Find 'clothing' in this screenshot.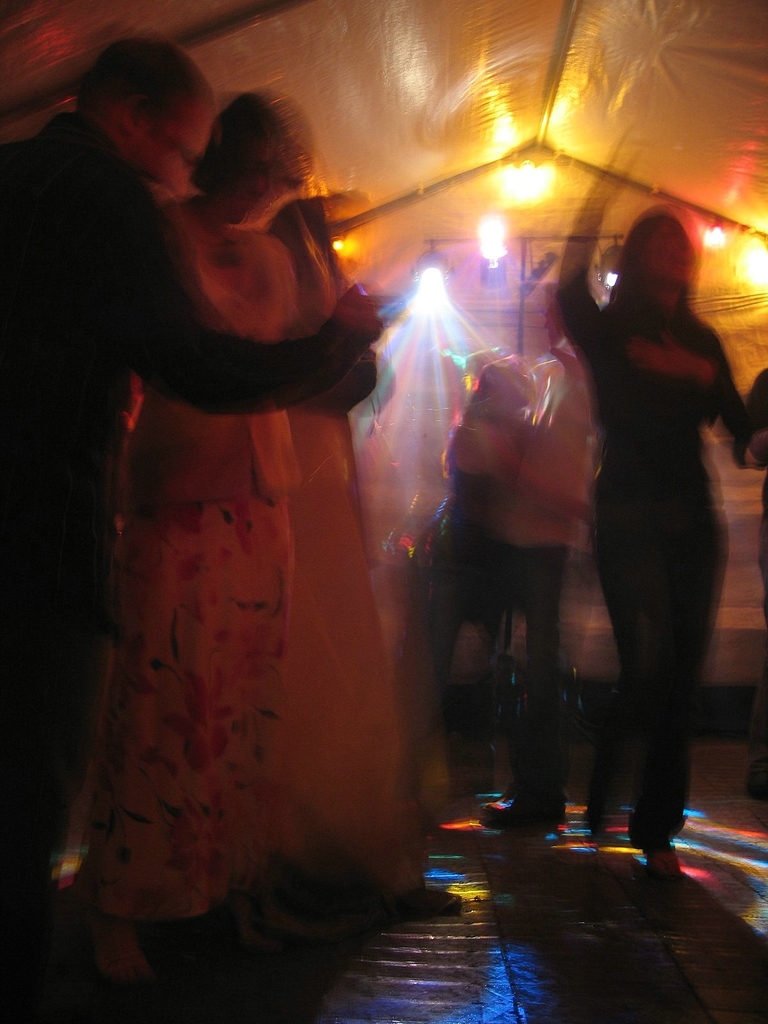
The bounding box for 'clothing' is bbox(563, 201, 749, 831).
